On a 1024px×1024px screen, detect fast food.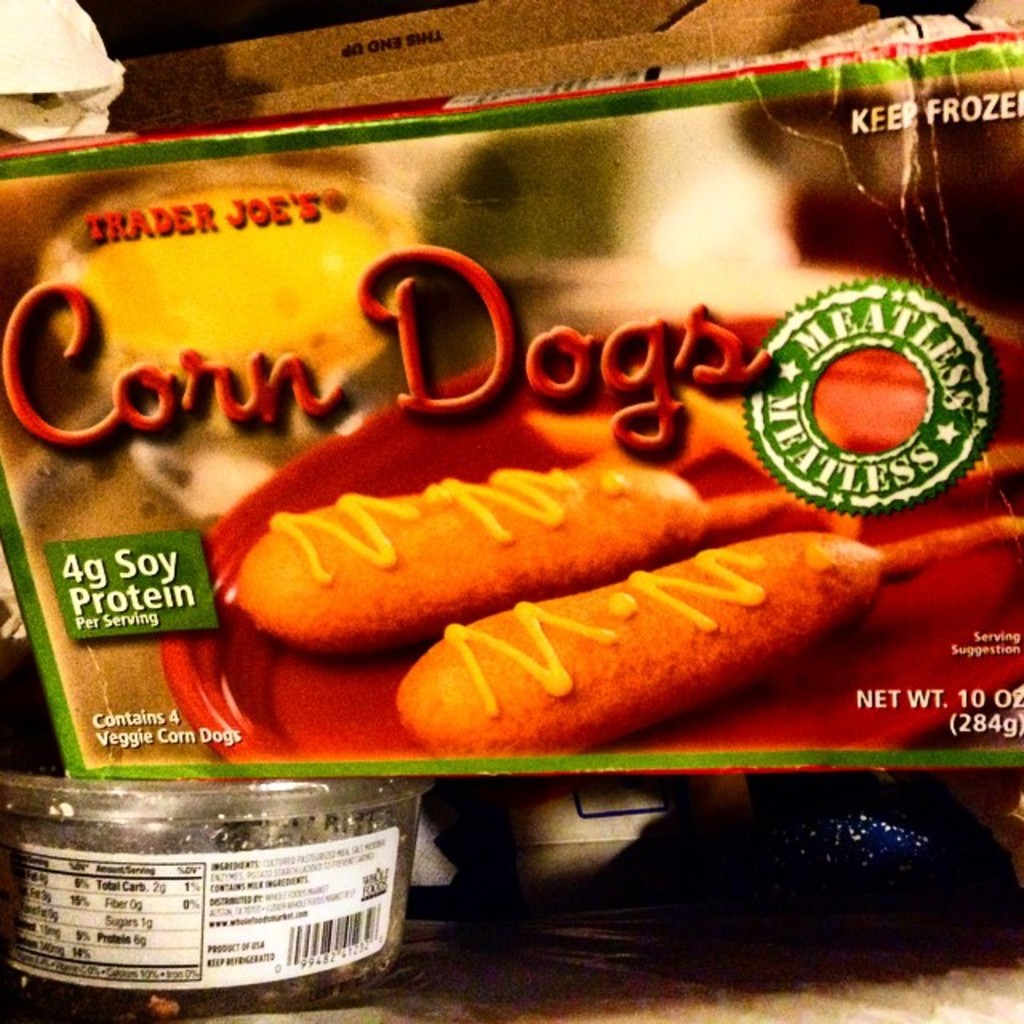
(x1=397, y1=523, x2=1022, y2=760).
